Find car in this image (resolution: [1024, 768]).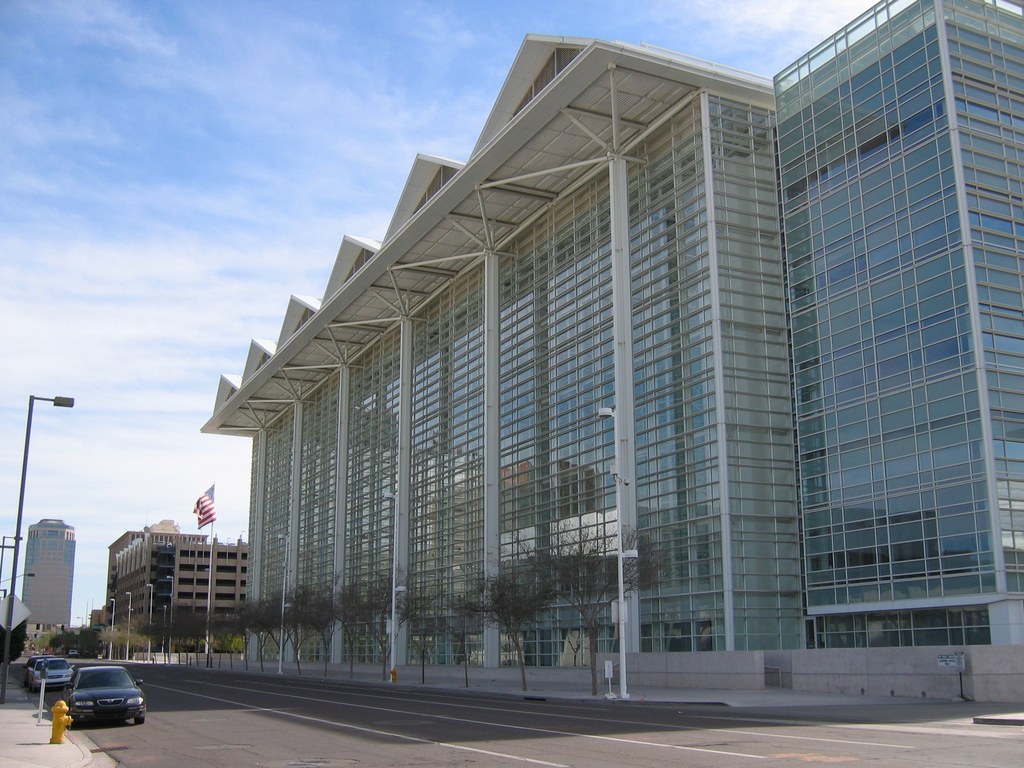
locate(32, 659, 76, 688).
